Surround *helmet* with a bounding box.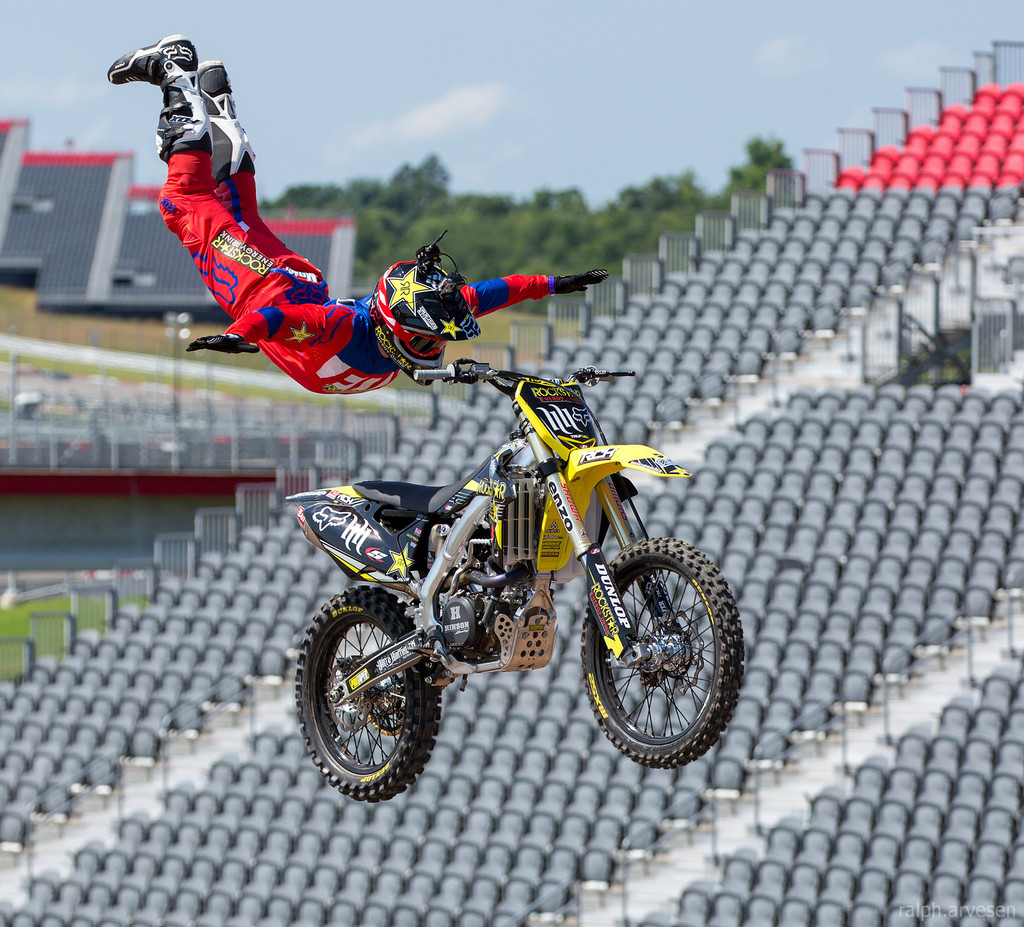
<box>365,224,483,390</box>.
